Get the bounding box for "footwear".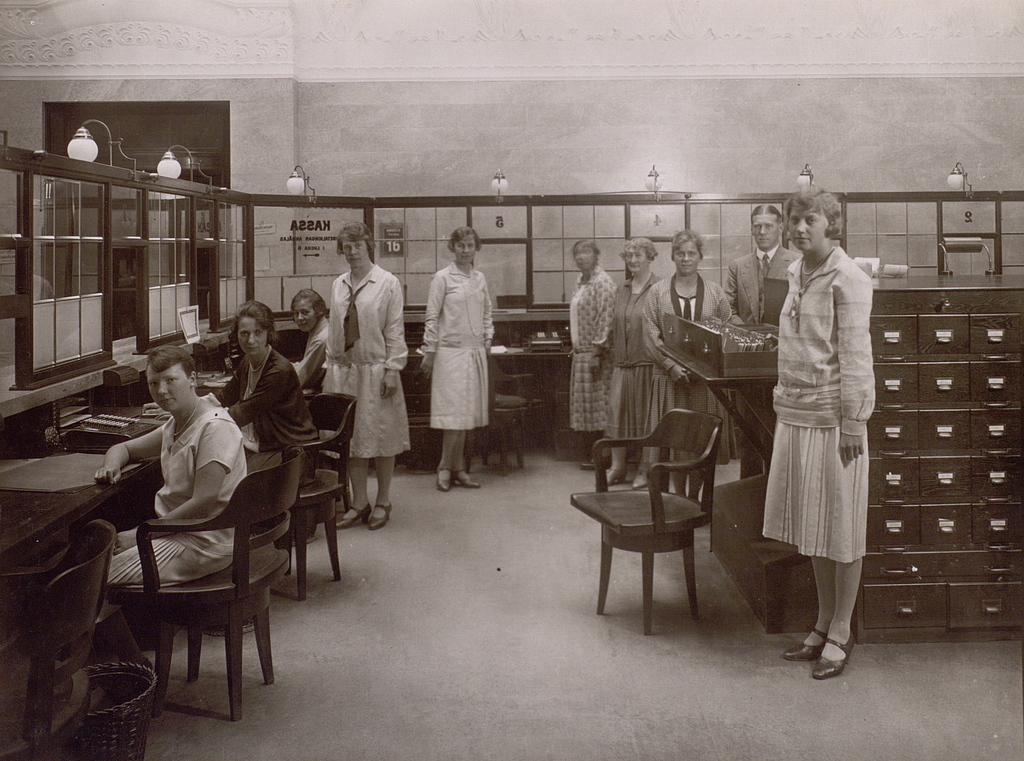
[left=439, top=465, right=452, bottom=493].
